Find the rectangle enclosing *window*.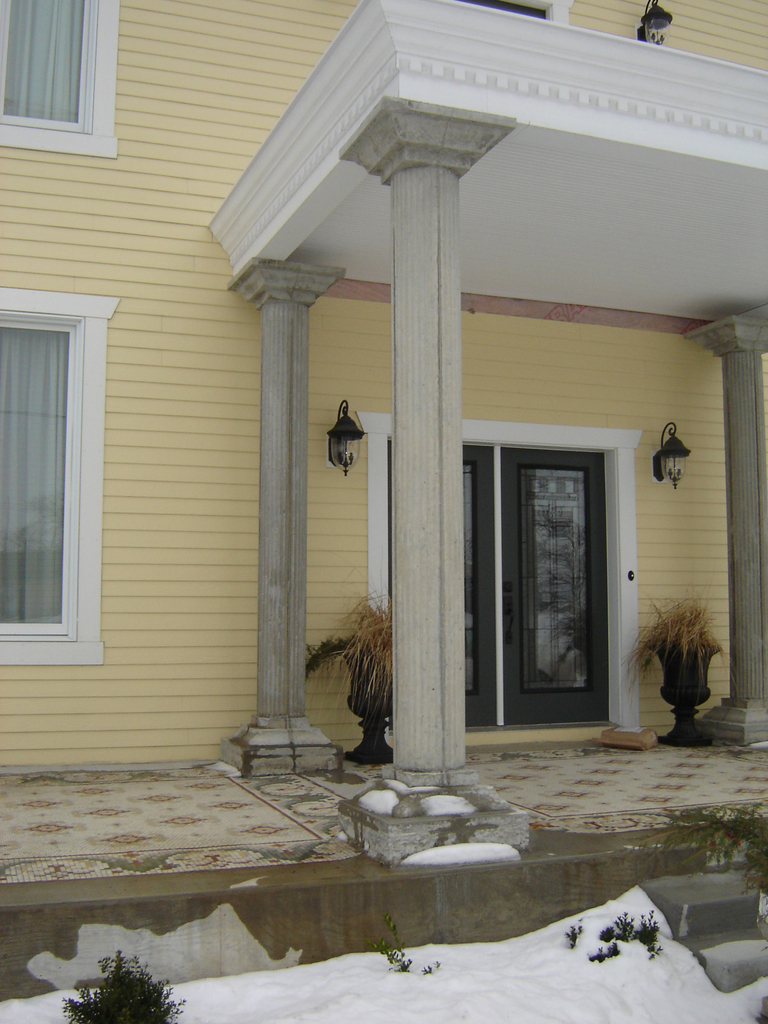
0 0 113 150.
